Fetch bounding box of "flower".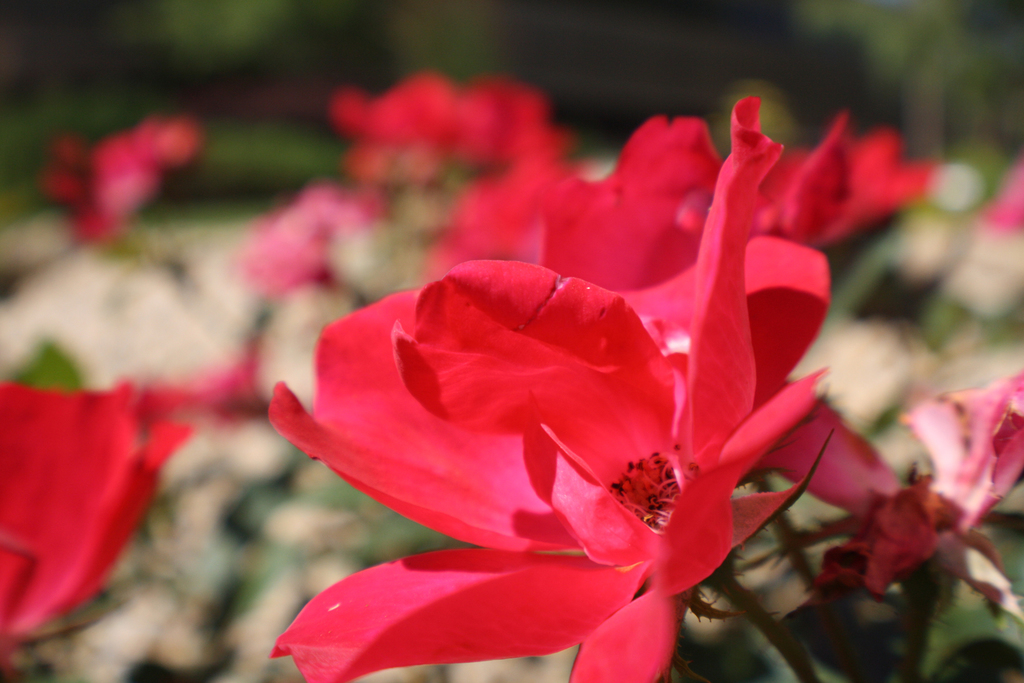
Bbox: (758,103,943,244).
